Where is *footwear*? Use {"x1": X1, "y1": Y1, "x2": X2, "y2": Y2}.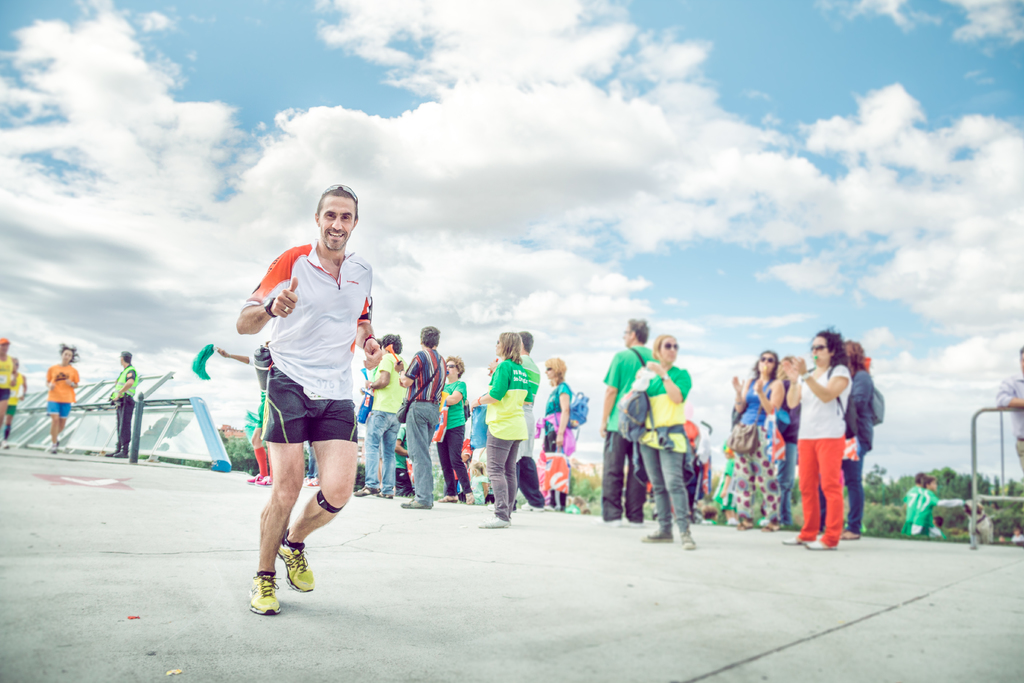
{"x1": 618, "y1": 516, "x2": 646, "y2": 523}.
